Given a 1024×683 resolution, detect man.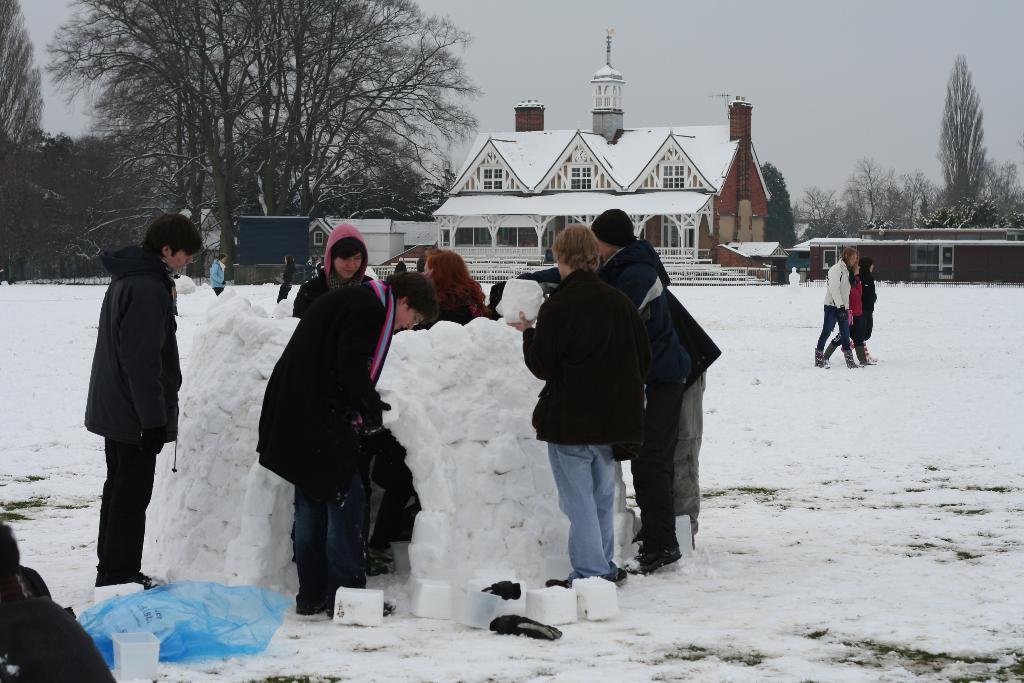
506,223,657,589.
